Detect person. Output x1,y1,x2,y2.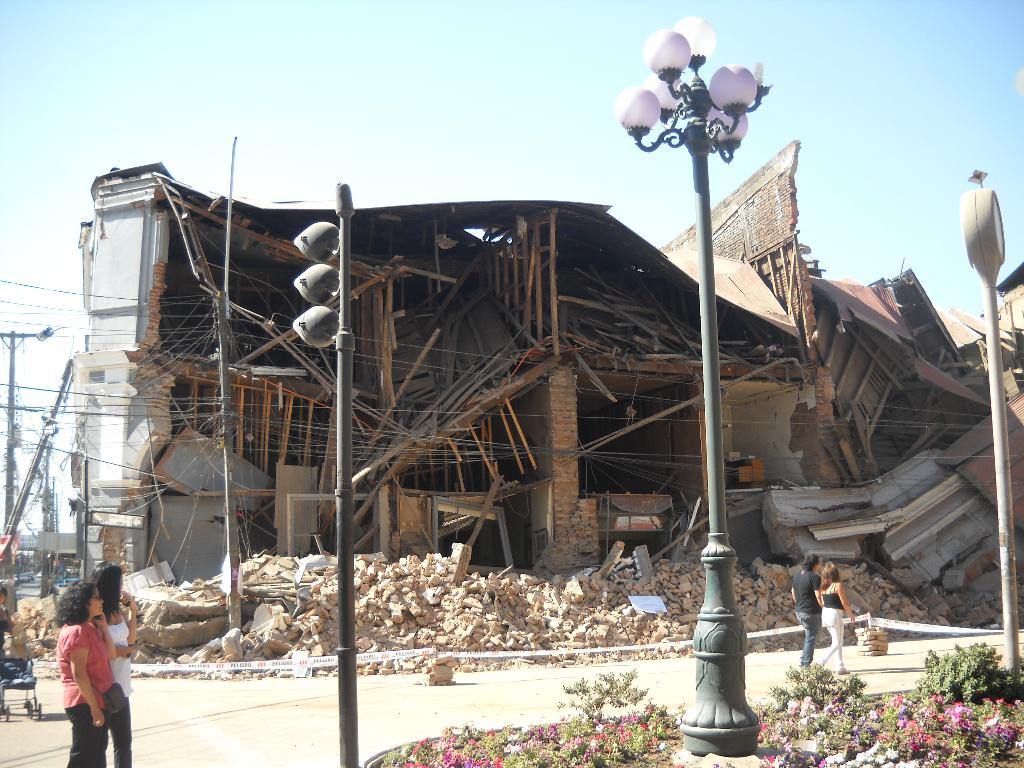
90,561,136,767.
